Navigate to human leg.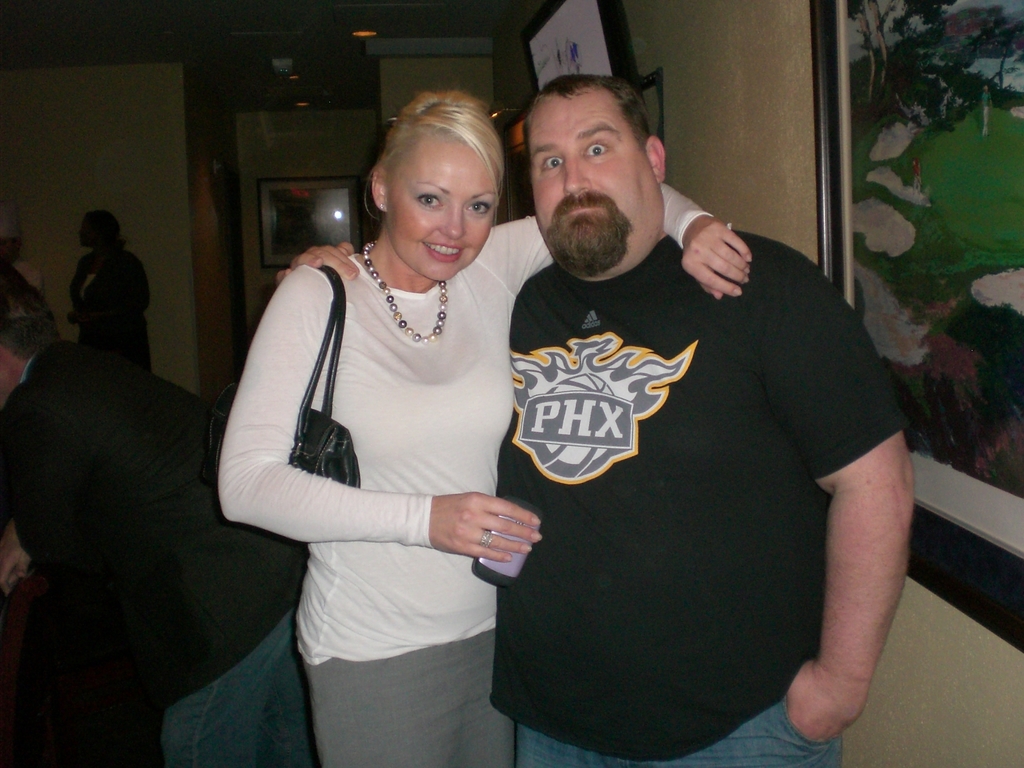
Navigation target: detection(515, 725, 635, 767).
